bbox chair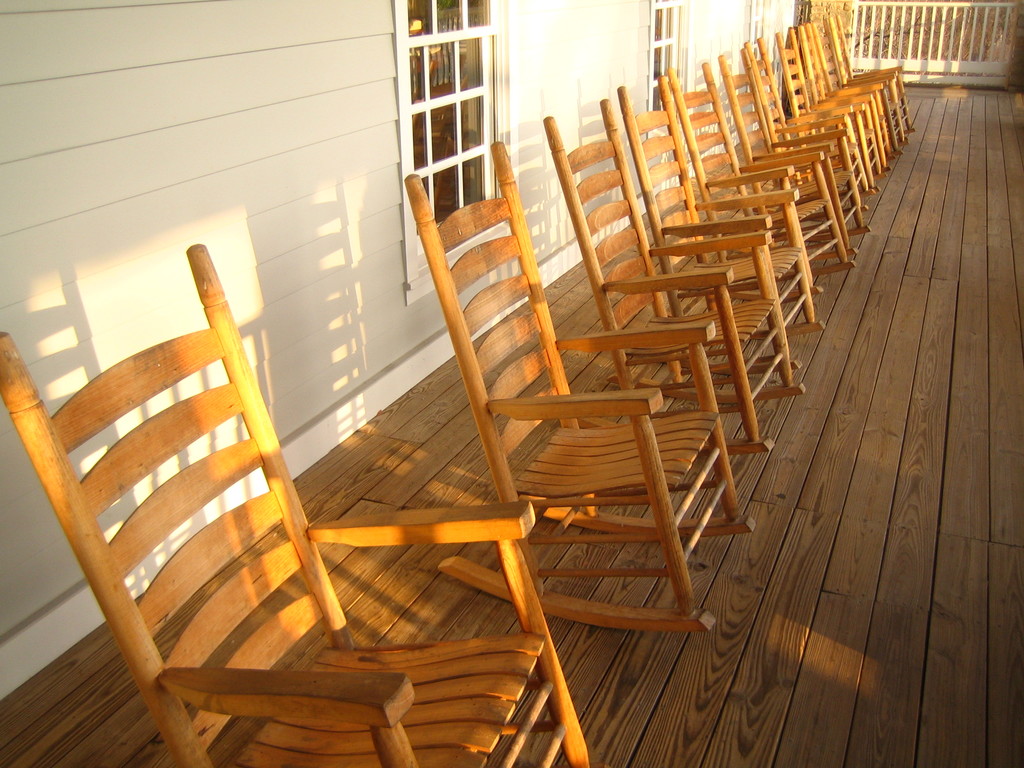
824:13:912:154
